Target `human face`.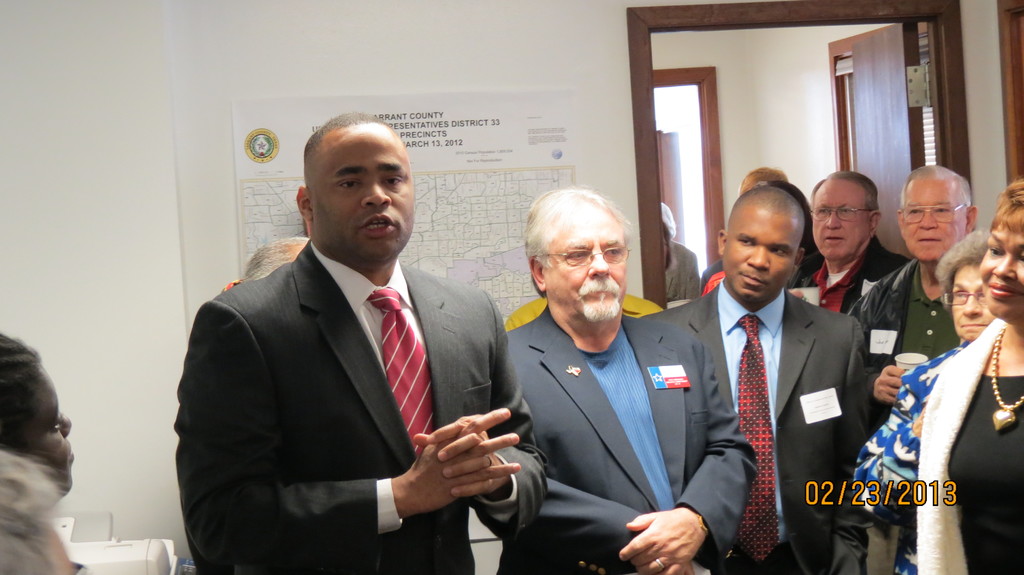
Target region: (left=976, top=228, right=1023, bottom=321).
